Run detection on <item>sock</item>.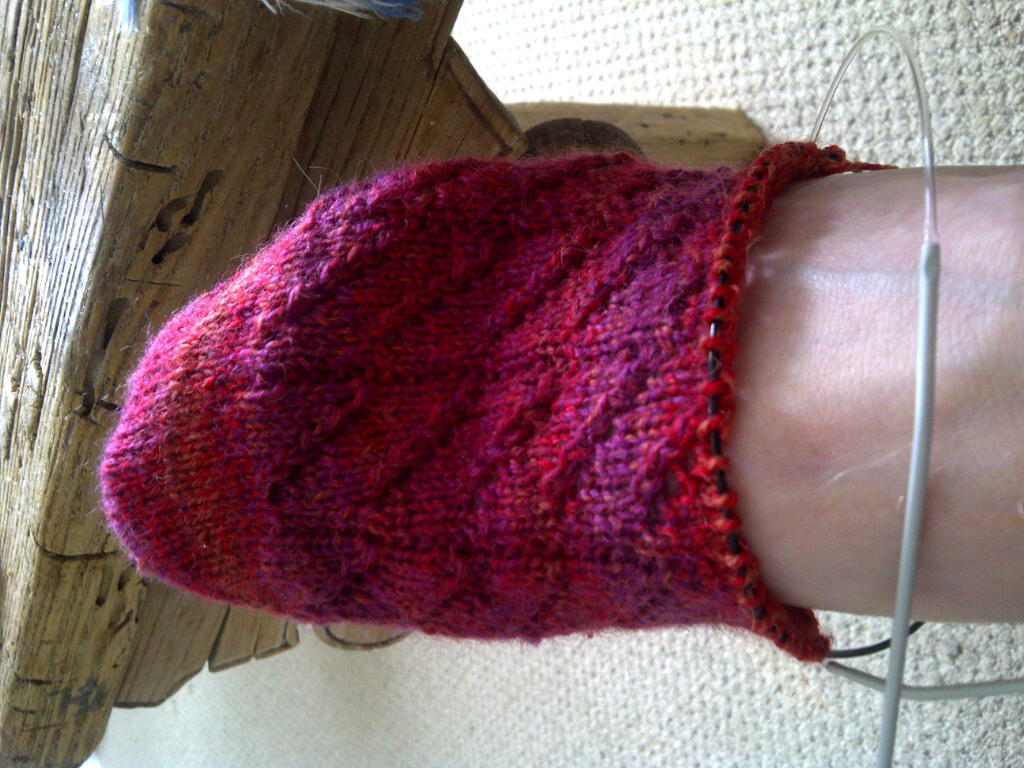
Result: (99, 131, 899, 669).
